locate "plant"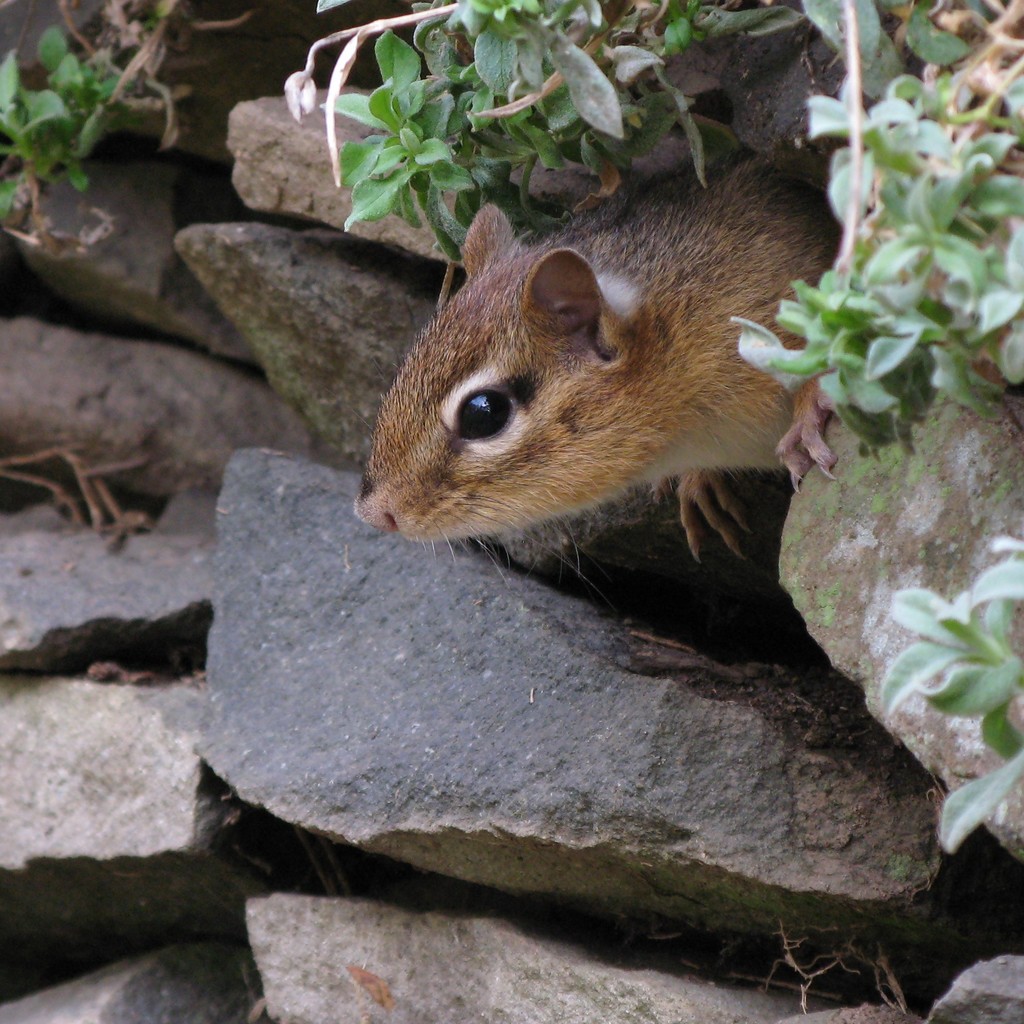
box(0, 0, 200, 266)
